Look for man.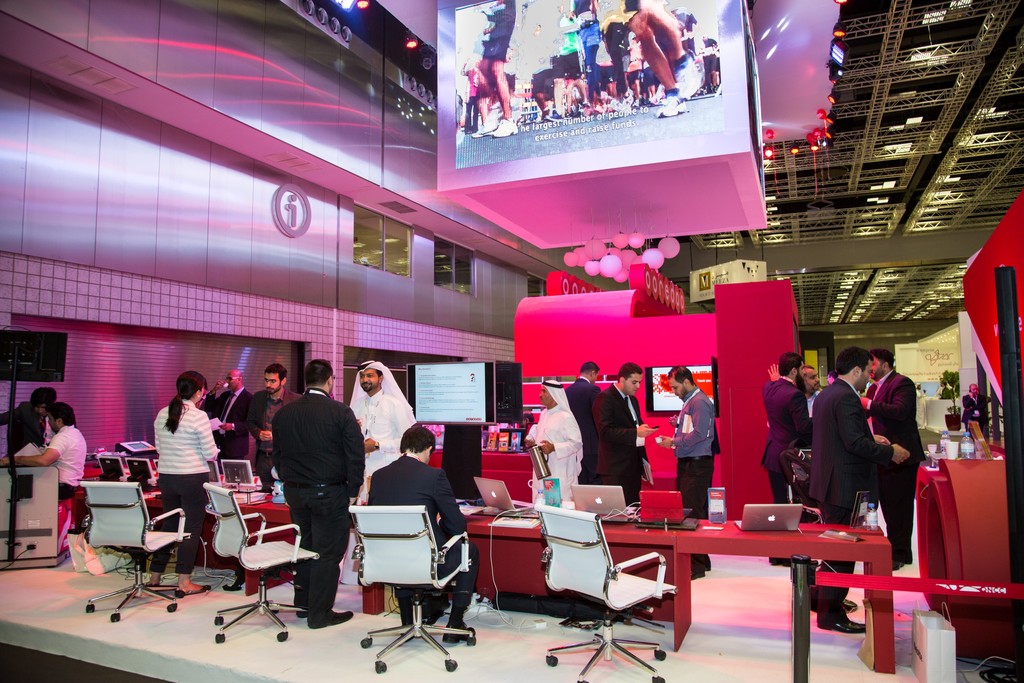
Found: {"left": 364, "top": 424, "right": 476, "bottom": 648}.
